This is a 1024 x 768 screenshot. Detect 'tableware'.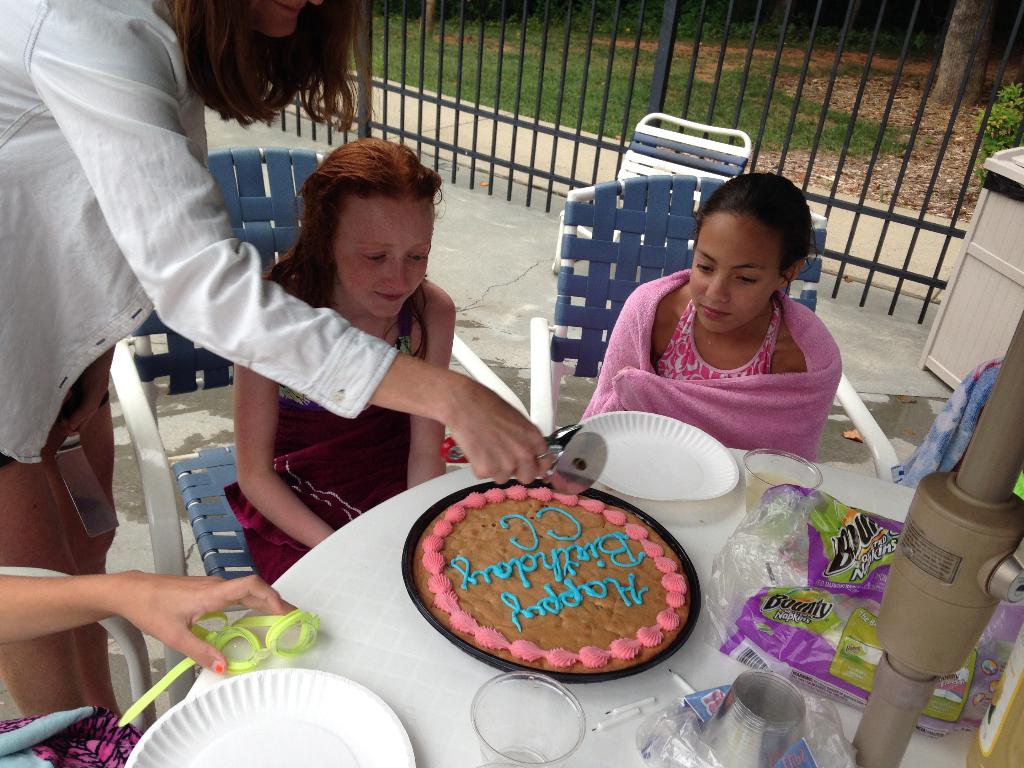
BBox(743, 451, 825, 515).
